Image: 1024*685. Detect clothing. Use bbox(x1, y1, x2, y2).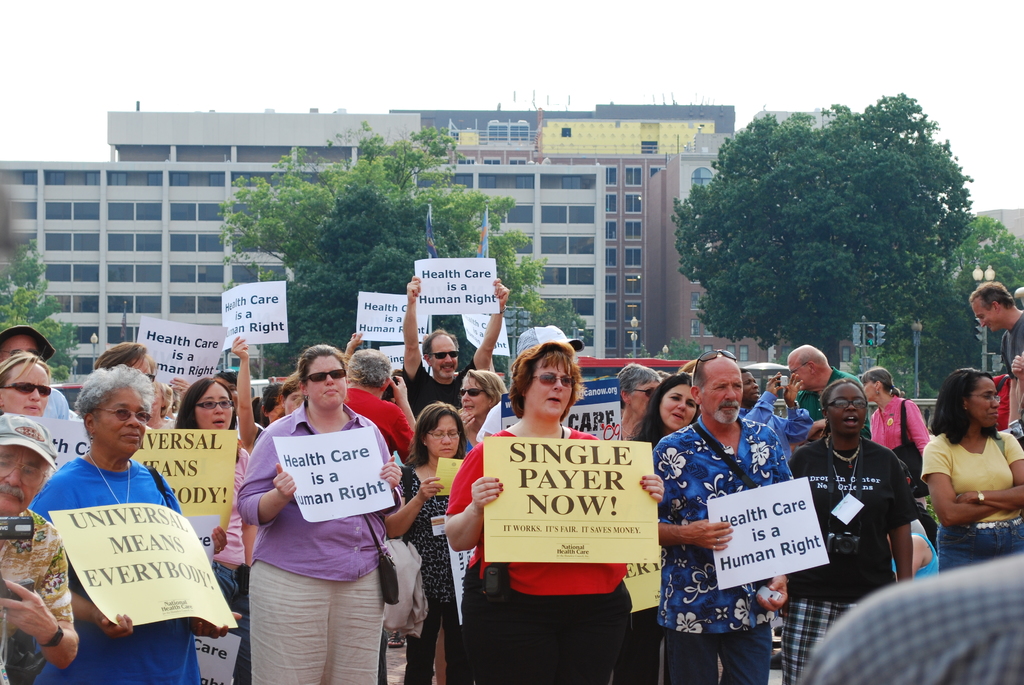
bbox(442, 425, 640, 684).
